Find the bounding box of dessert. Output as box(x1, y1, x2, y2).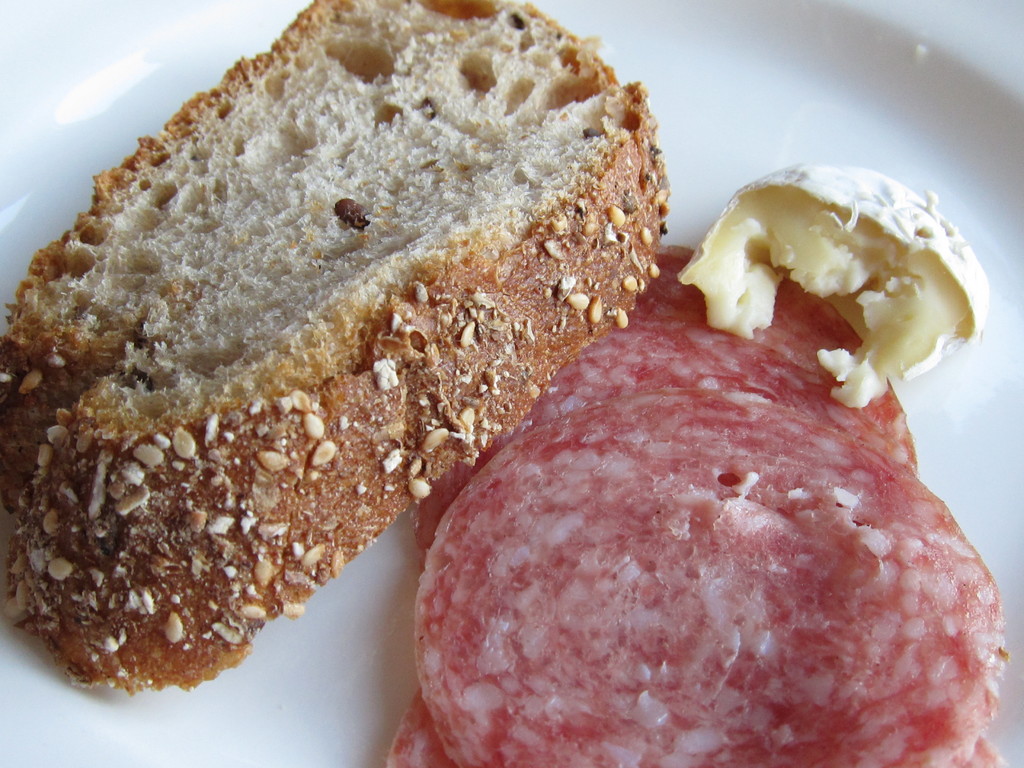
box(382, 243, 1011, 767).
